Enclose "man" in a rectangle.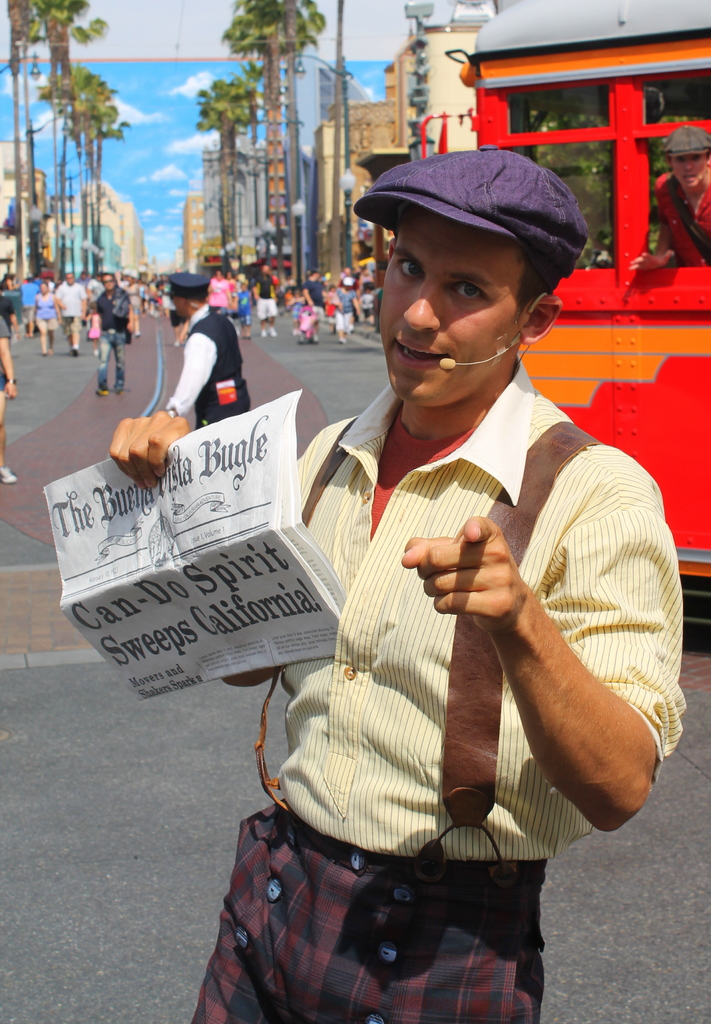
x1=104 y1=147 x2=678 y2=1023.
